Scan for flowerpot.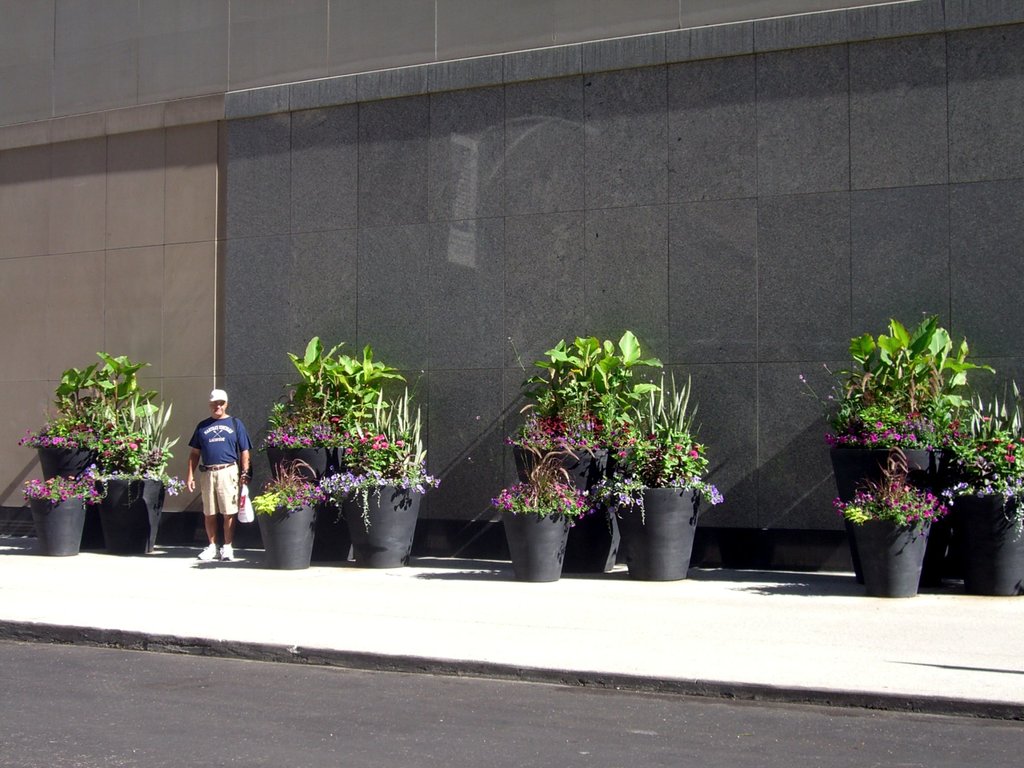
Scan result: [left=847, top=520, right=932, bottom=605].
